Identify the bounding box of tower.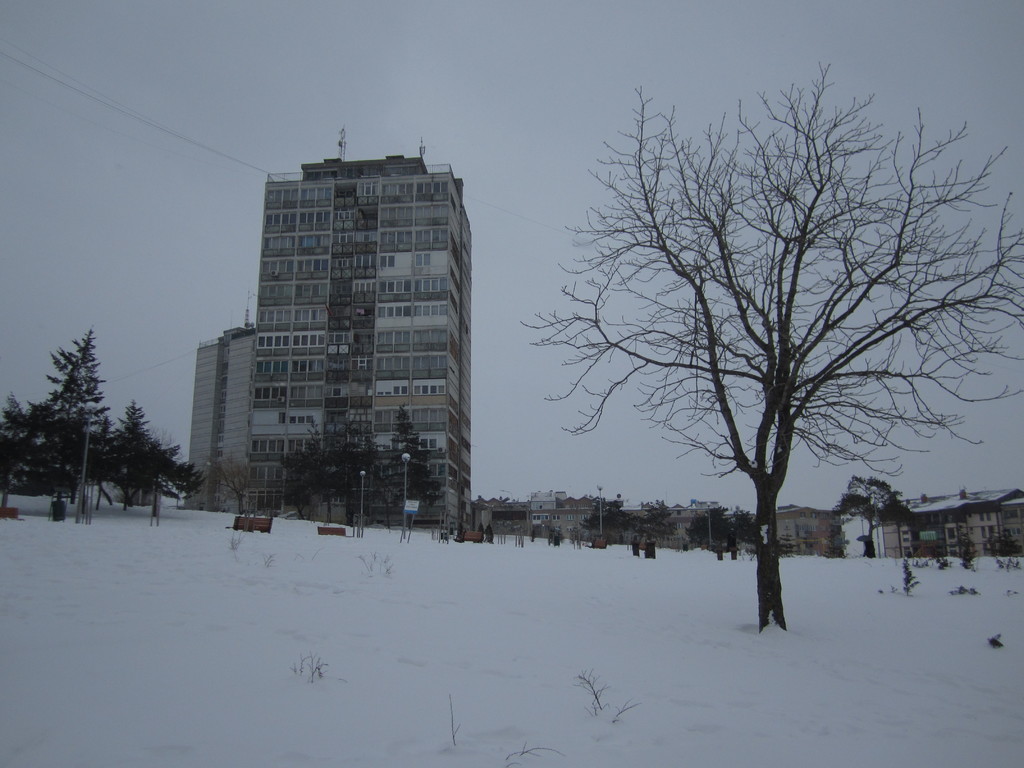
bbox=[242, 121, 476, 500].
